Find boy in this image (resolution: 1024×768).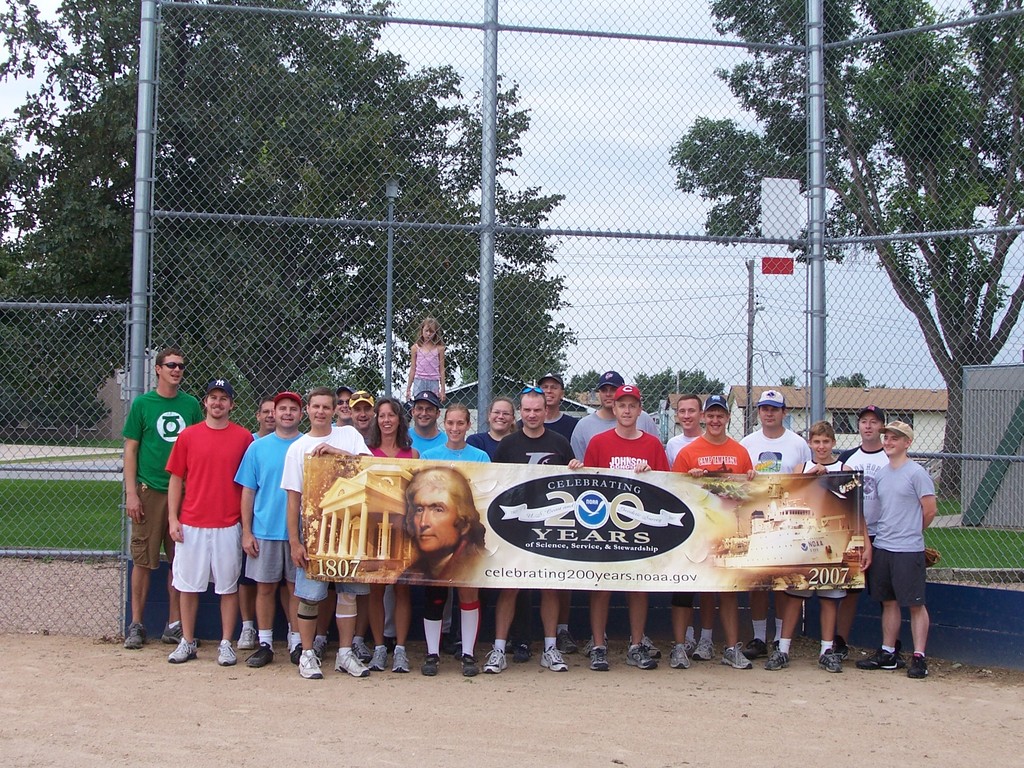
pyautogui.locateOnScreen(765, 419, 871, 670).
